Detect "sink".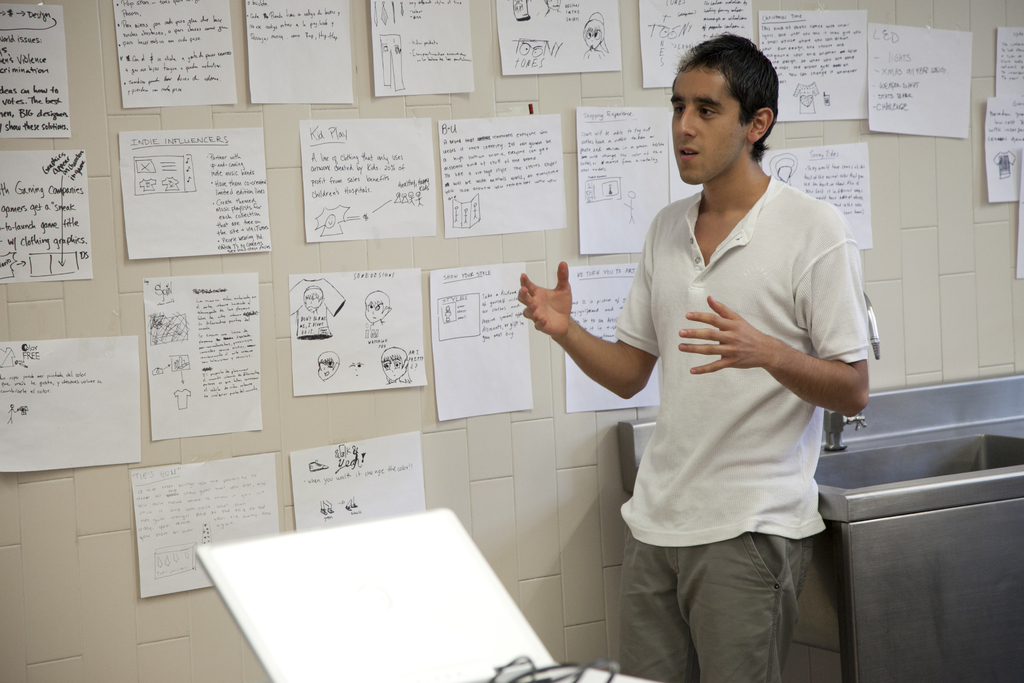
Detected at bbox=[816, 403, 1023, 491].
